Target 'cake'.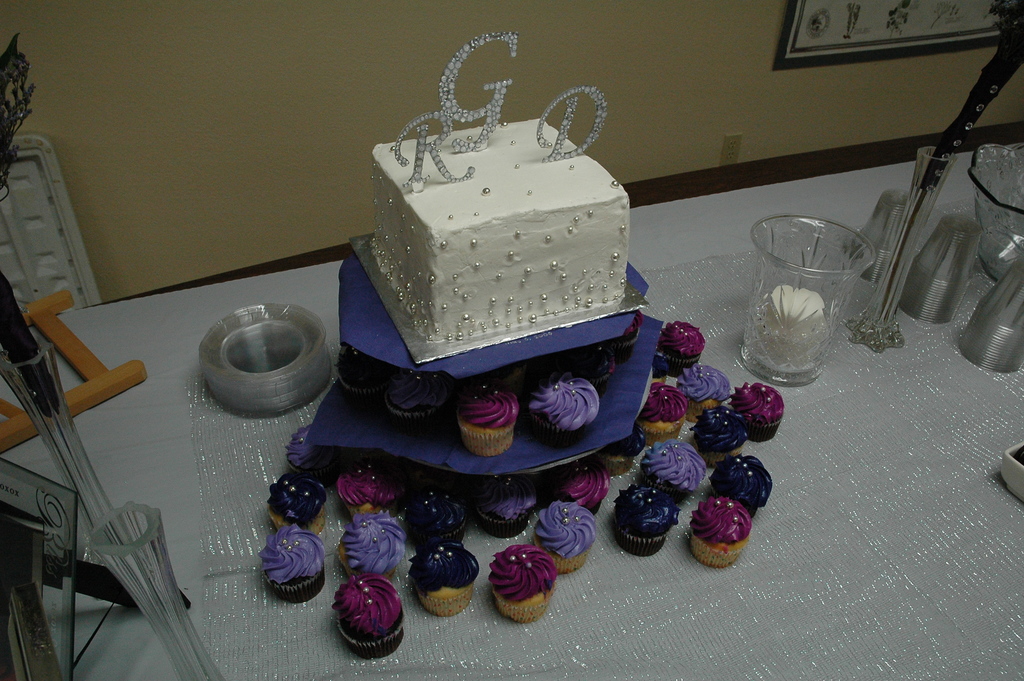
Target region: select_region(405, 472, 469, 546).
